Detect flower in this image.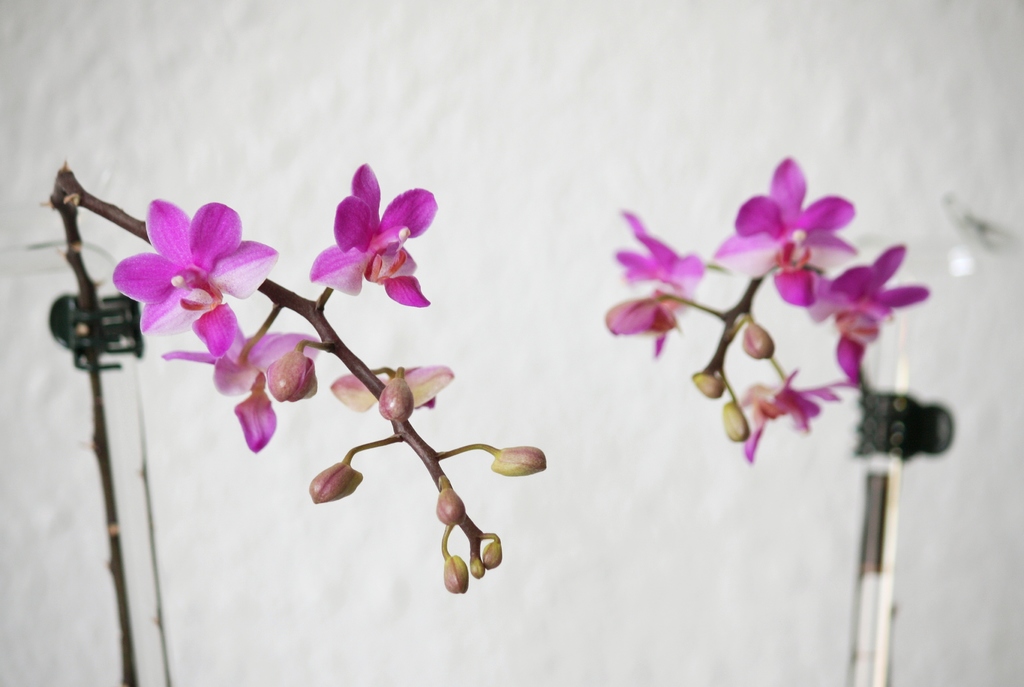
Detection: (161, 325, 322, 454).
